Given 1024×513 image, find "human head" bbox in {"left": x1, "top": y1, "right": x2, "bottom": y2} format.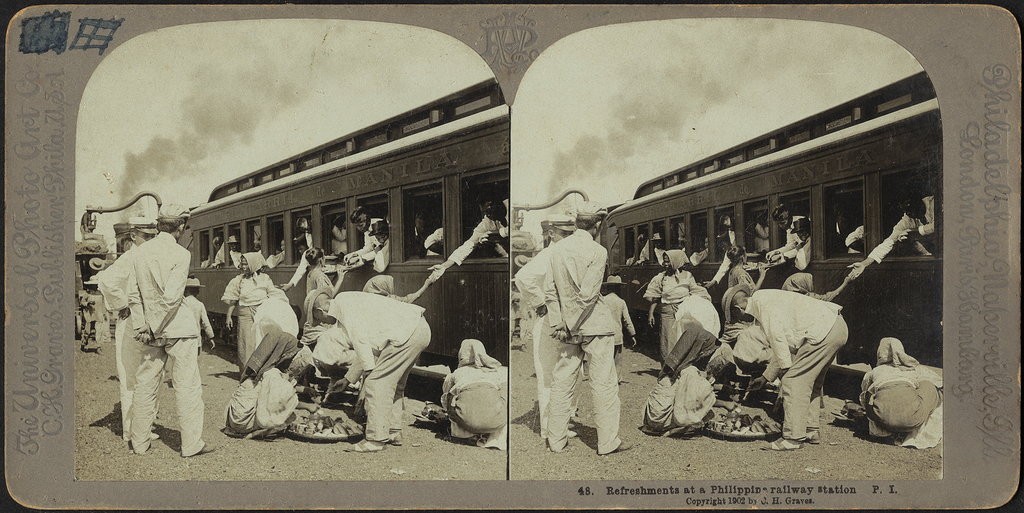
{"left": 239, "top": 251, "right": 267, "bottom": 275}.
